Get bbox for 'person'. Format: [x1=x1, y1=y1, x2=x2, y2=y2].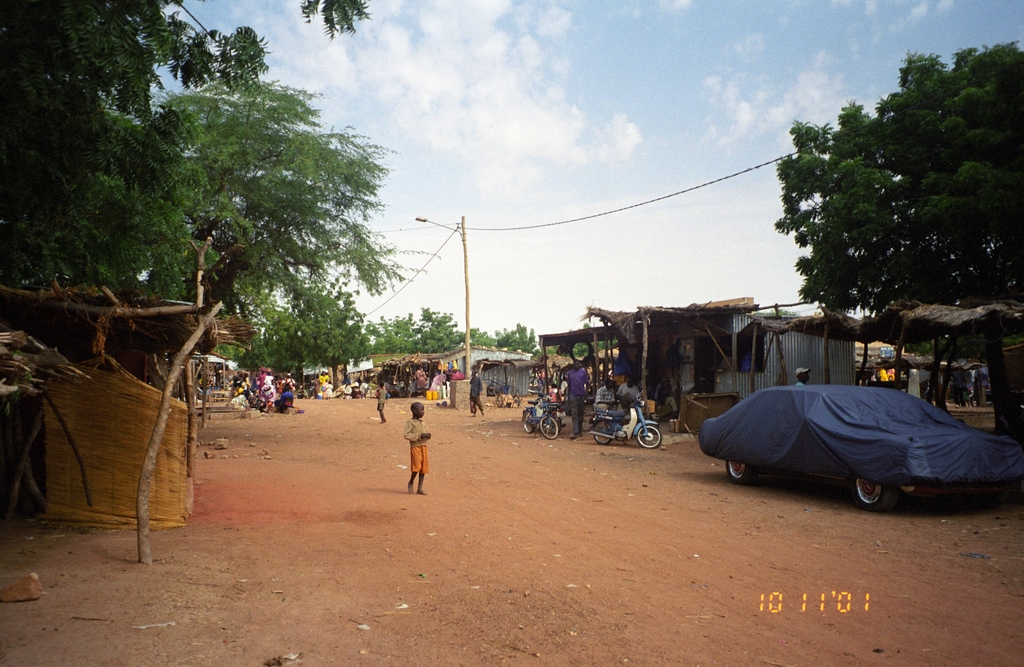
[x1=651, y1=371, x2=680, y2=417].
